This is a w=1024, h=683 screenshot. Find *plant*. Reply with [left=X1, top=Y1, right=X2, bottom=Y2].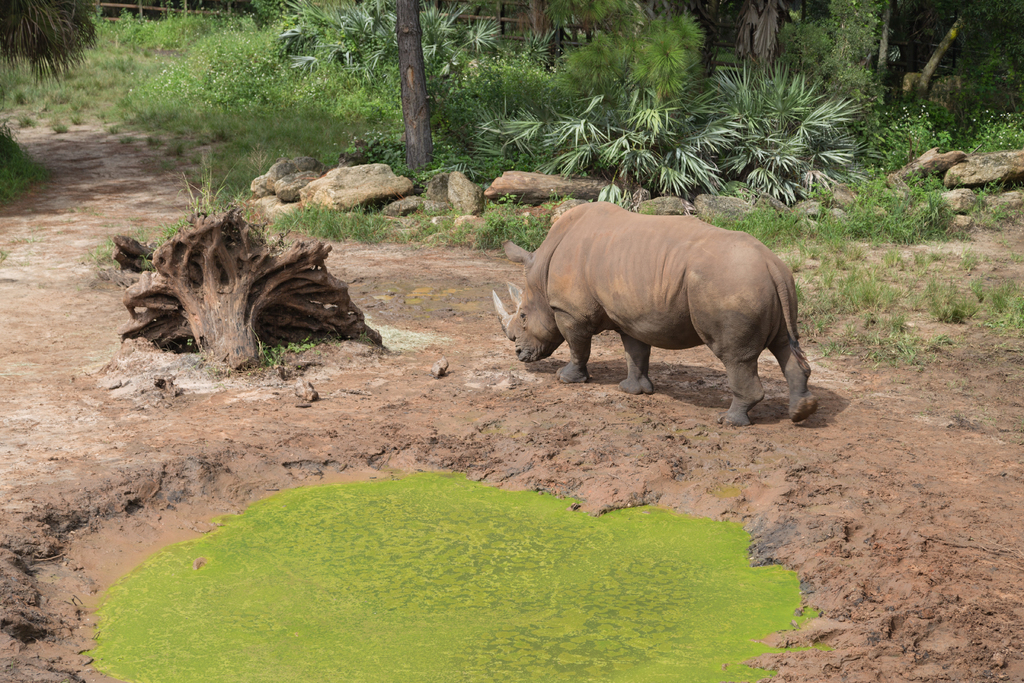
[left=808, top=210, right=873, bottom=263].
